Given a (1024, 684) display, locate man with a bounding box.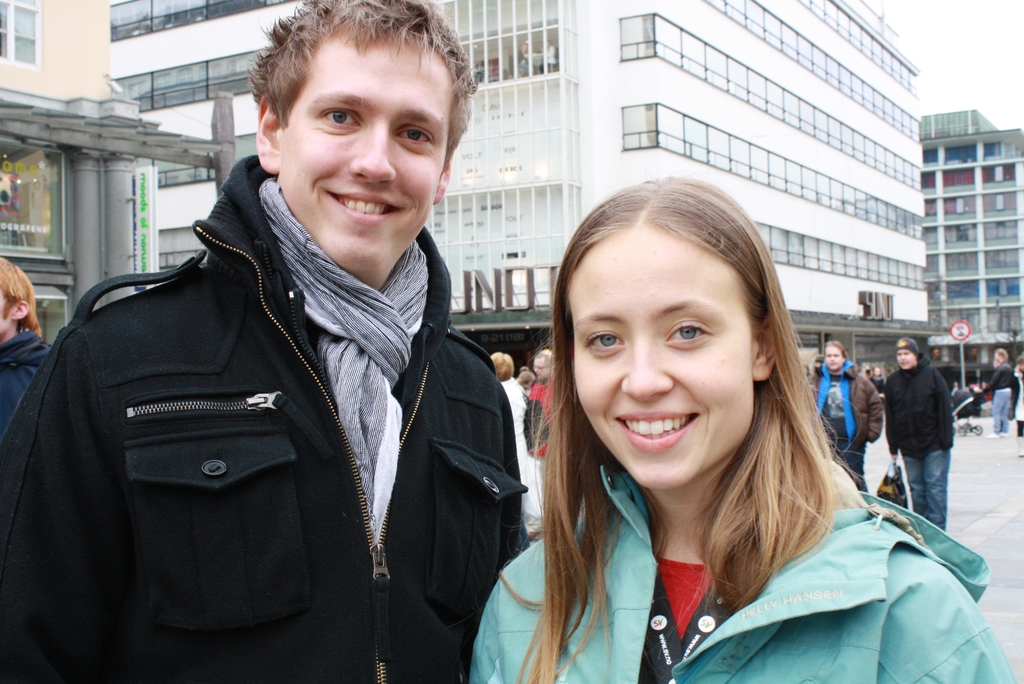
Located: x1=974 y1=349 x2=1012 y2=437.
